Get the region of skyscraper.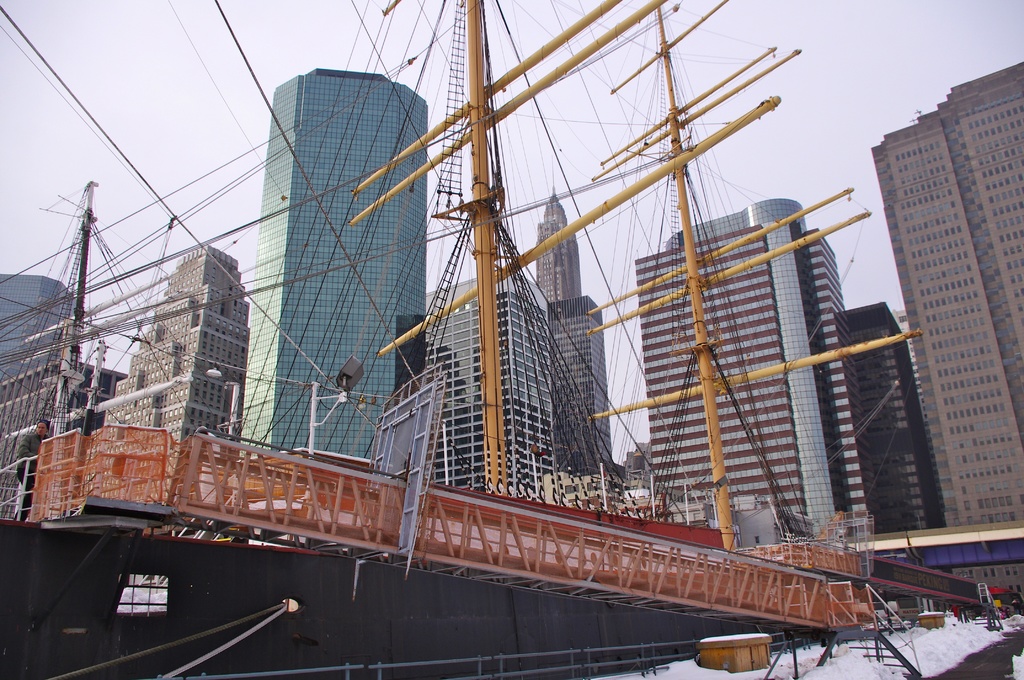
543, 293, 626, 521.
